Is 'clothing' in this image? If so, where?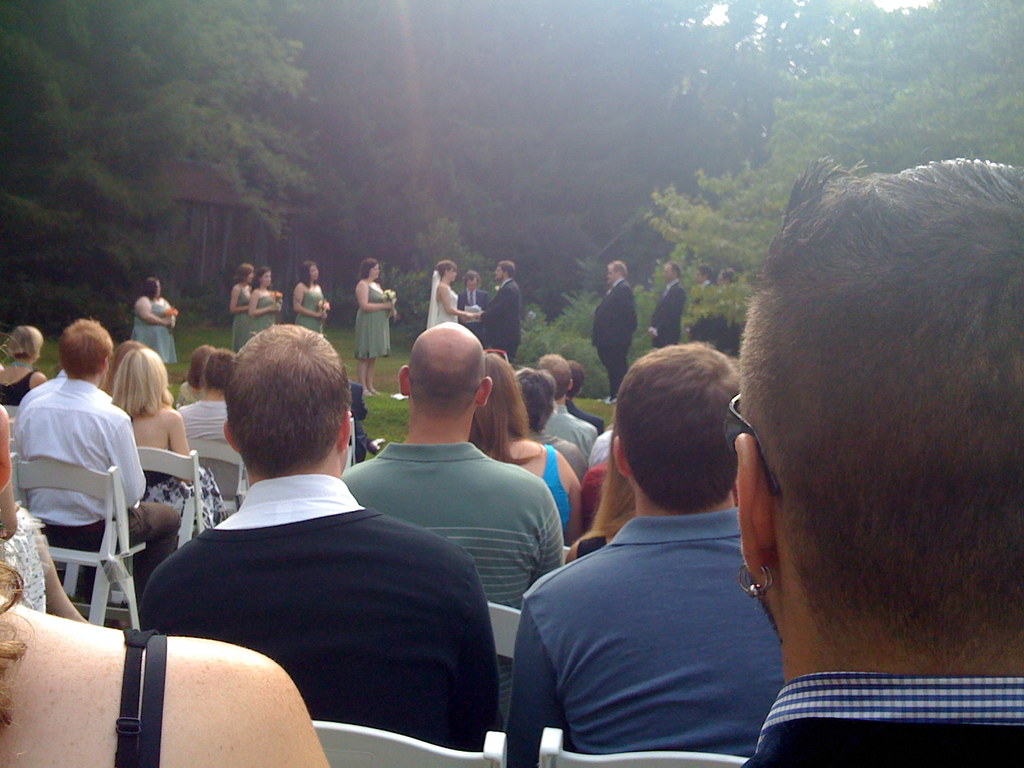
Yes, at box(173, 399, 256, 474).
